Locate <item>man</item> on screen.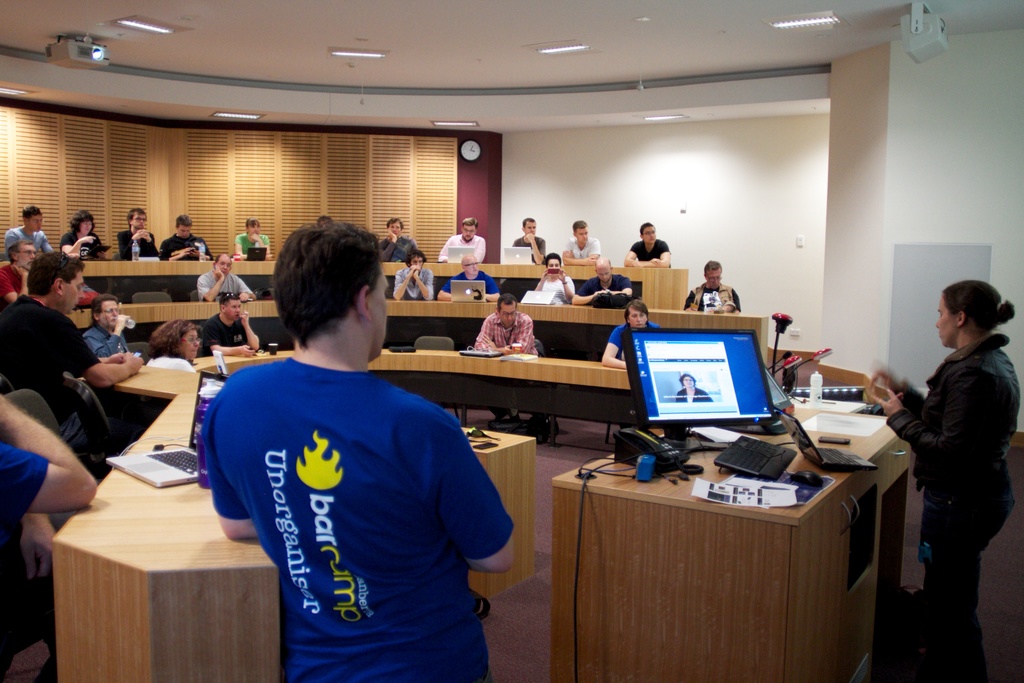
On screen at (x1=624, y1=226, x2=671, y2=265).
